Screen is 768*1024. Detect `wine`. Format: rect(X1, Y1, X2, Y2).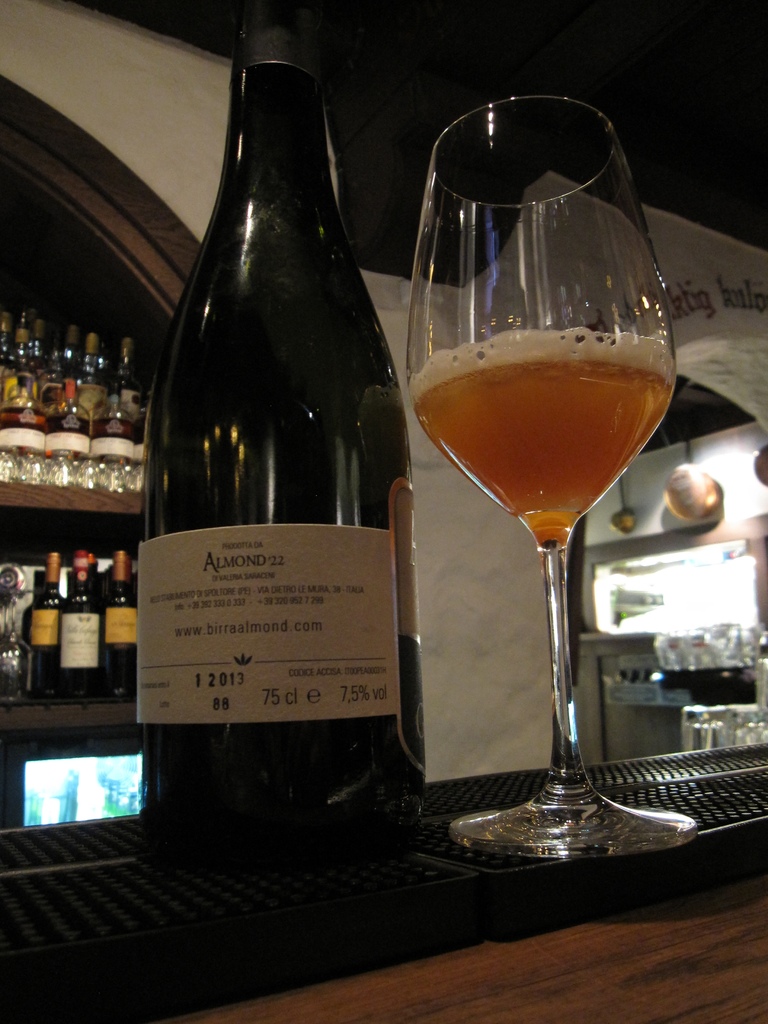
rect(138, 28, 422, 888).
